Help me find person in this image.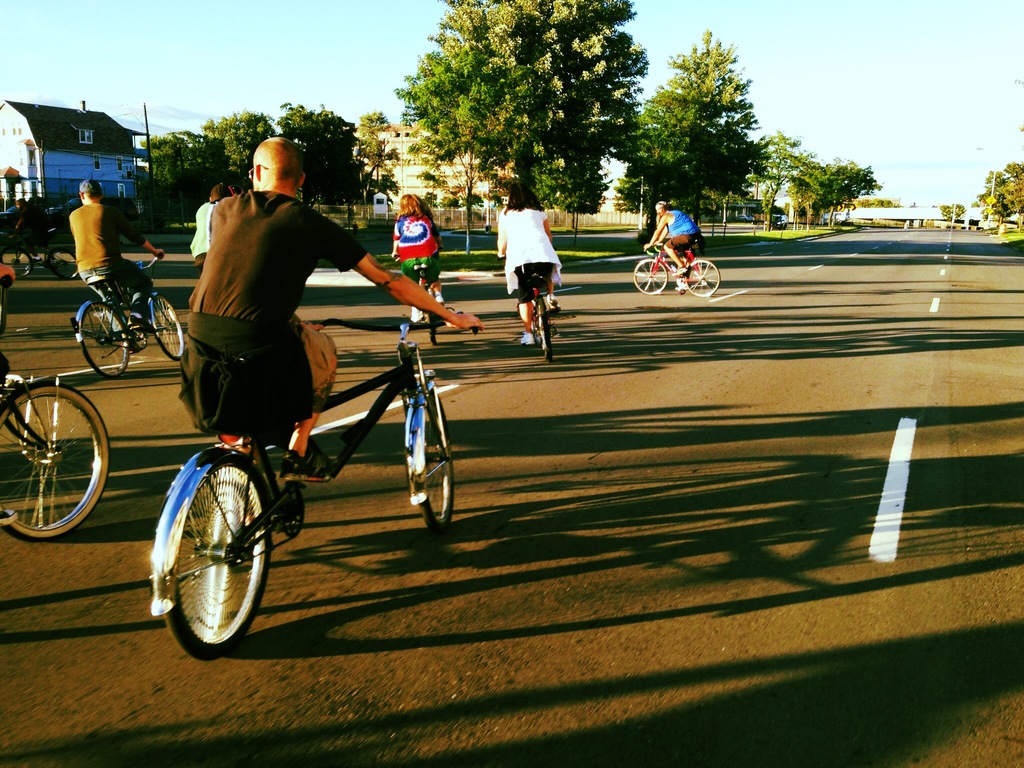
Found it: left=68, top=176, right=165, bottom=353.
